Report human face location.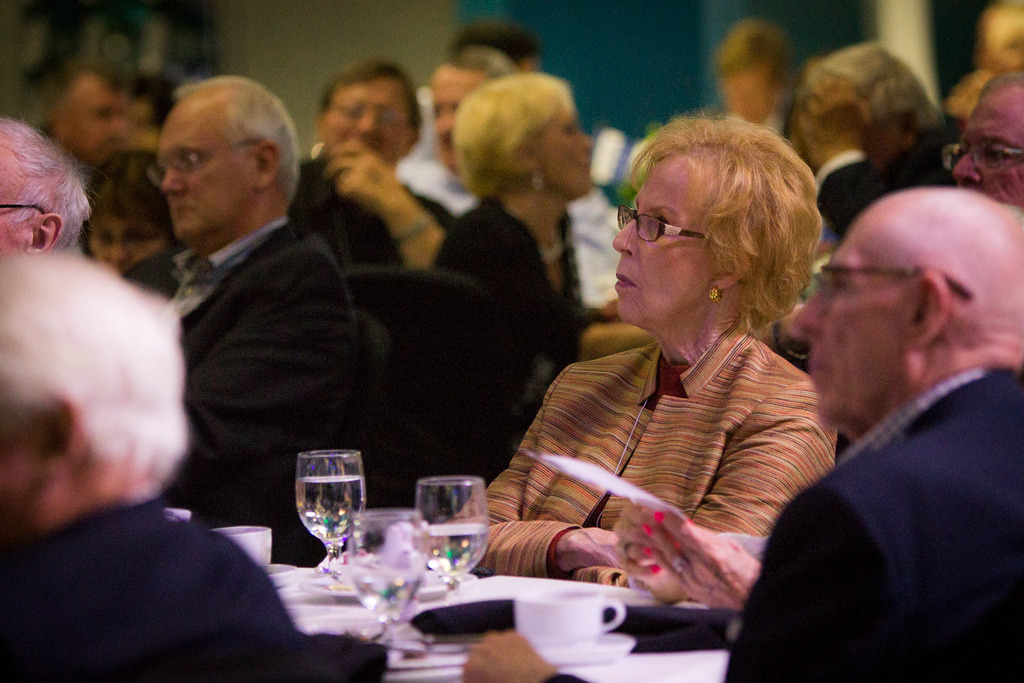
Report: BBox(791, 219, 916, 421).
